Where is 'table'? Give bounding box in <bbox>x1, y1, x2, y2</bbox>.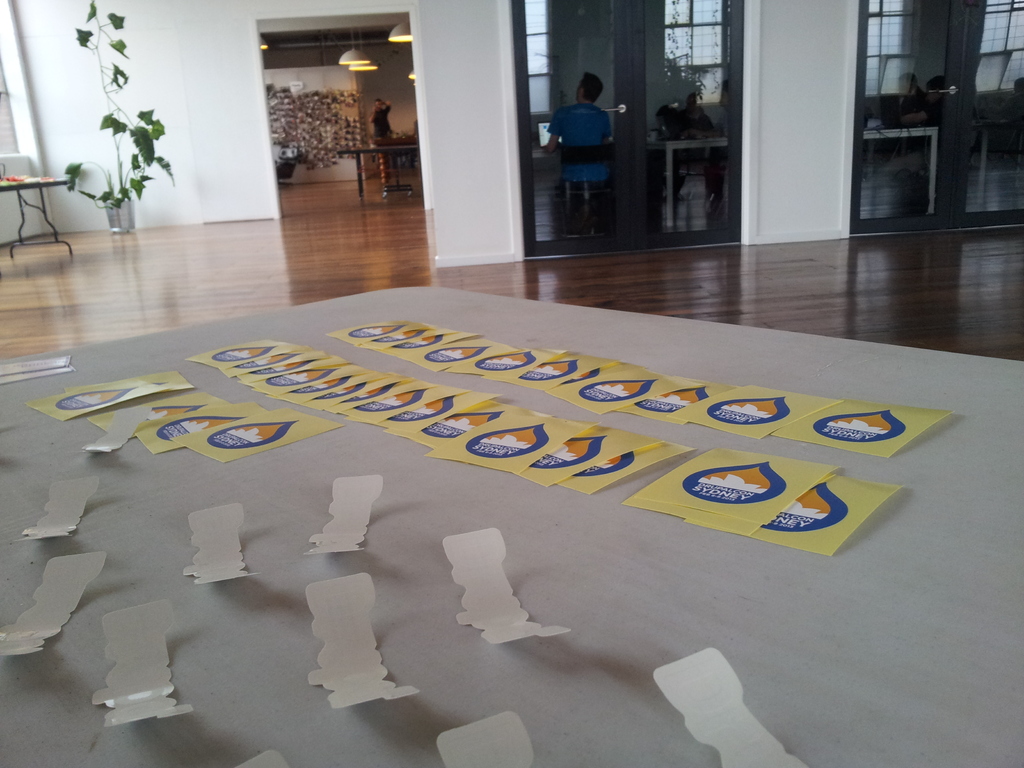
<bbox>0, 180, 70, 258</bbox>.
